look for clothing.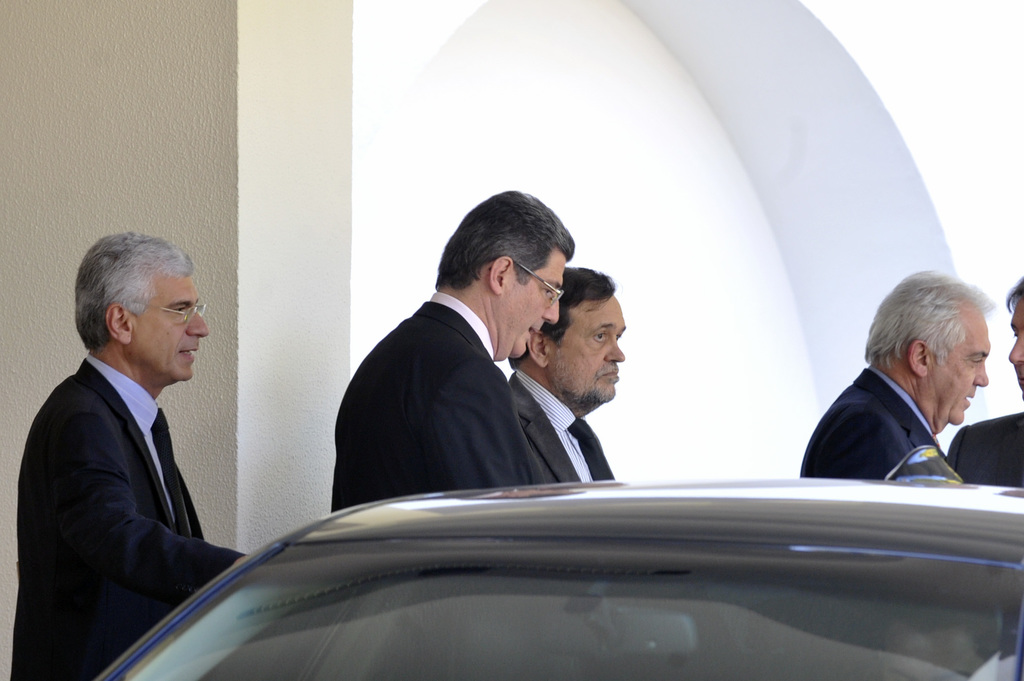
Found: <box>12,342,253,680</box>.
